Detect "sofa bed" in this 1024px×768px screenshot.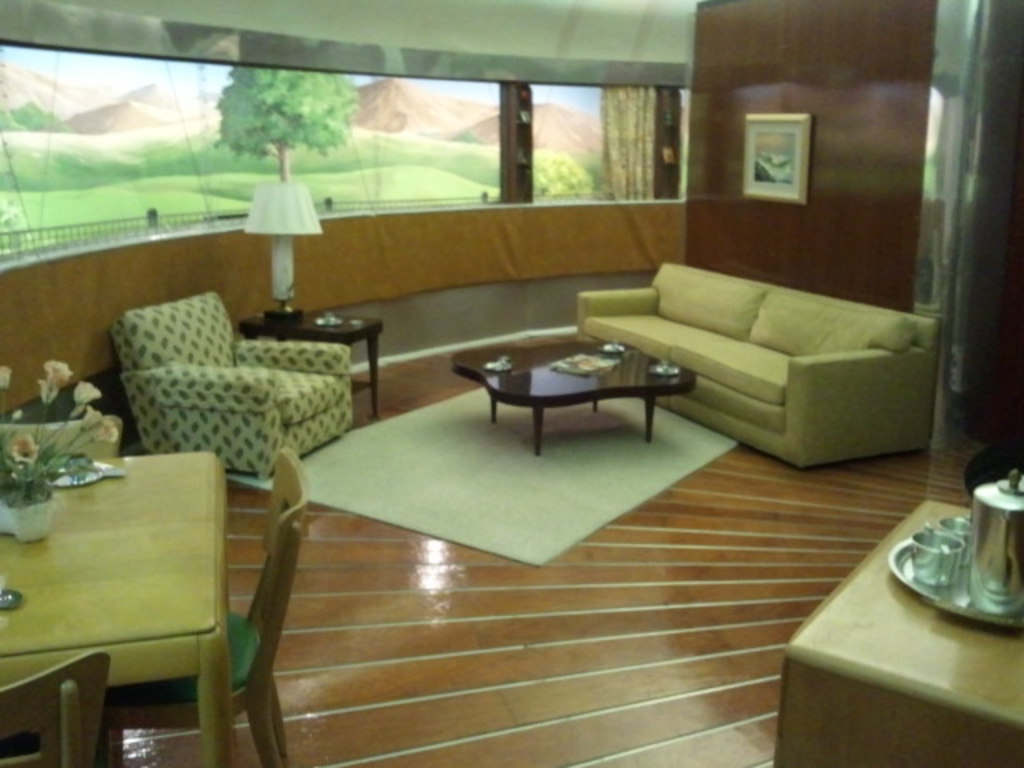
Detection: box=[578, 261, 946, 467].
